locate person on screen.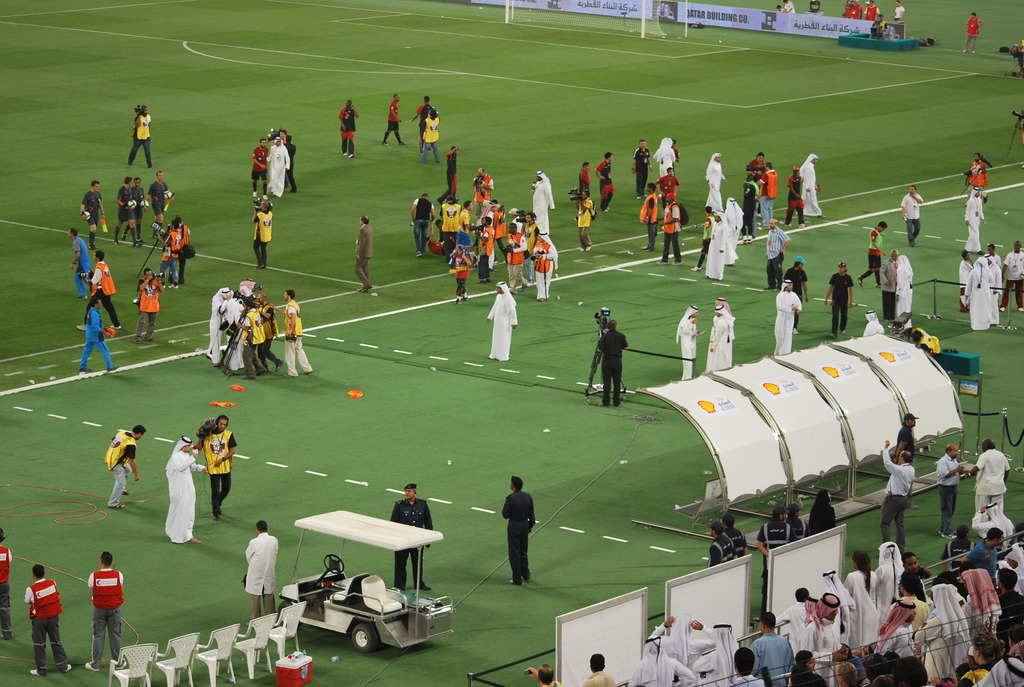
On screen at (378, 87, 402, 149).
